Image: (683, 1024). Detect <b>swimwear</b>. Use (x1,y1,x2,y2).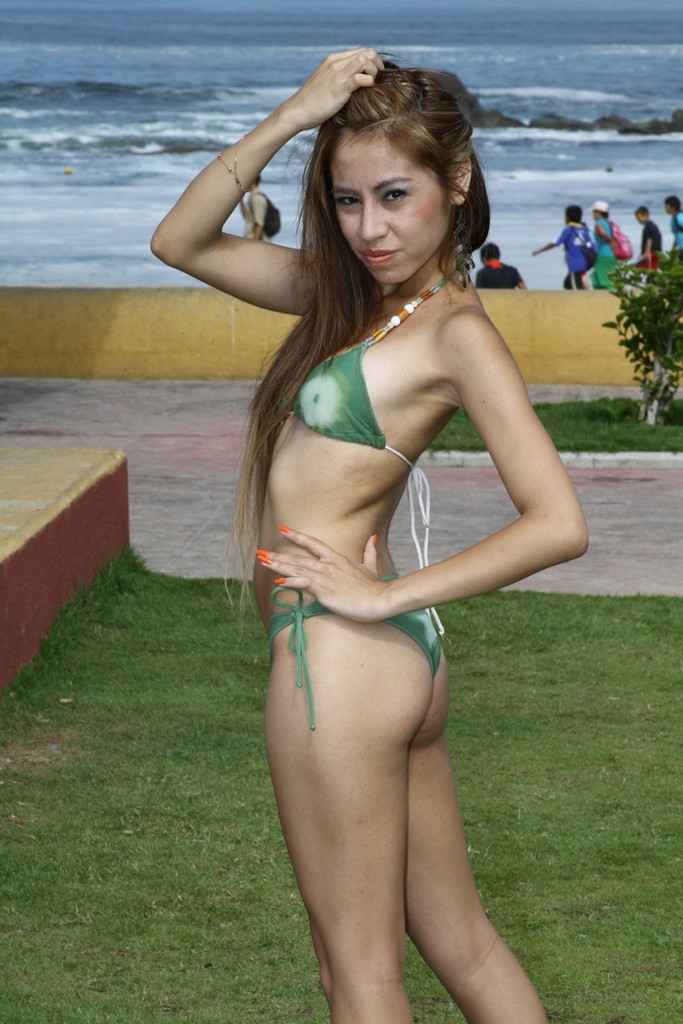
(286,276,458,573).
